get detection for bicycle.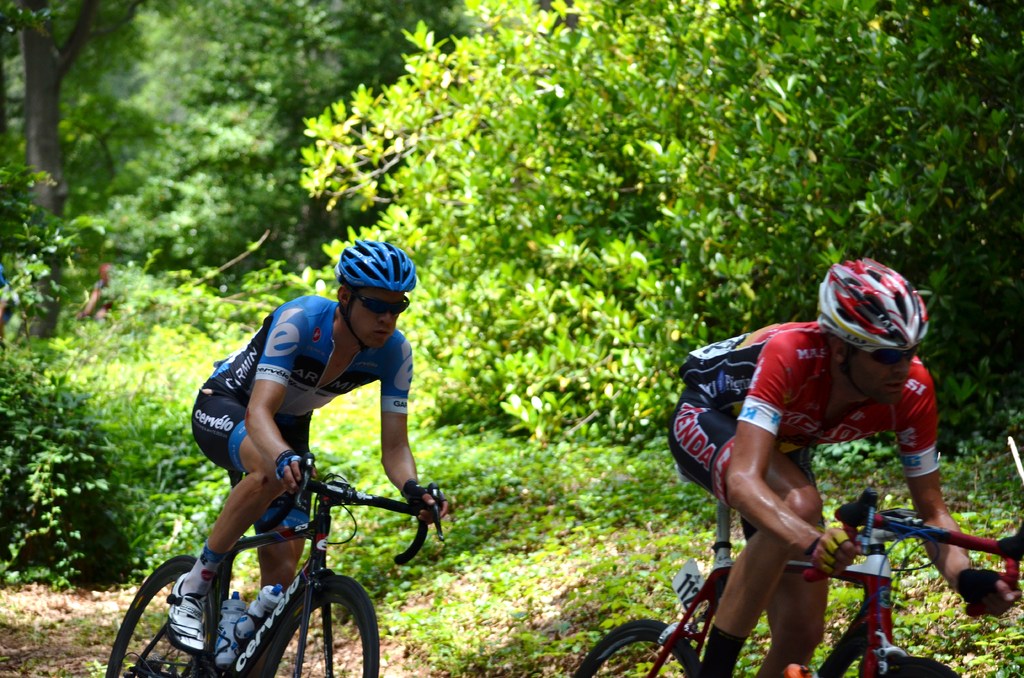
Detection: <bbox>576, 490, 1023, 677</bbox>.
